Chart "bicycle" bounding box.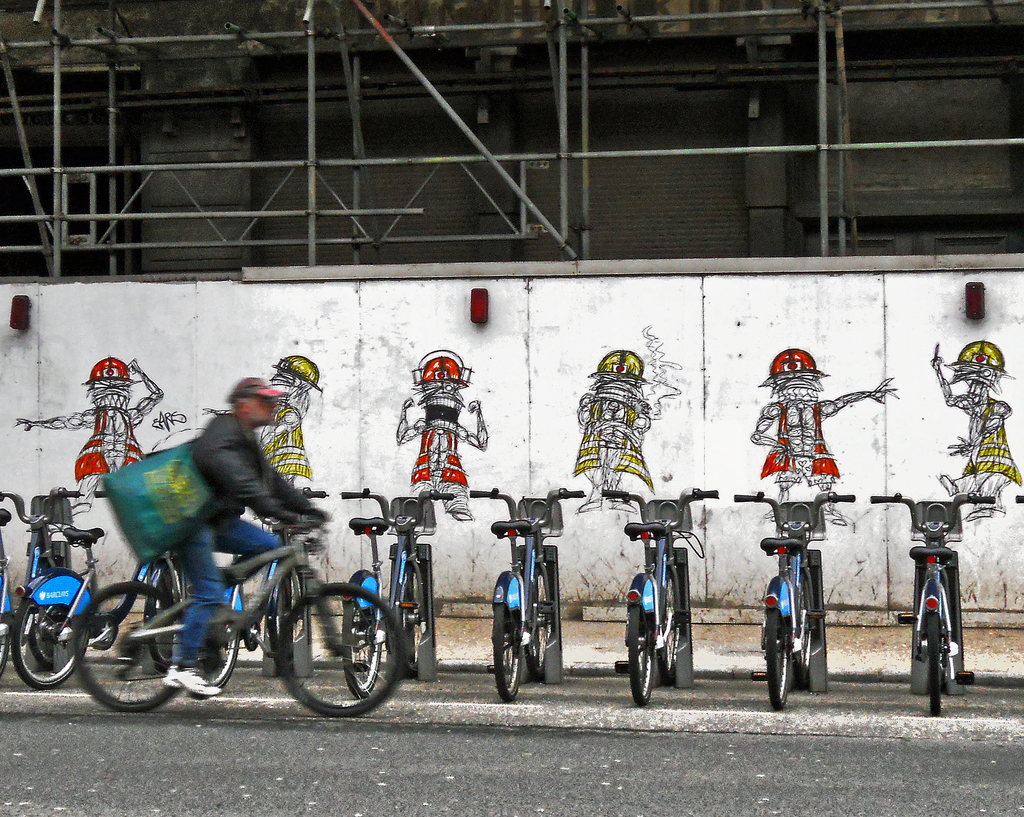
Charted: bbox=[869, 493, 1001, 716].
